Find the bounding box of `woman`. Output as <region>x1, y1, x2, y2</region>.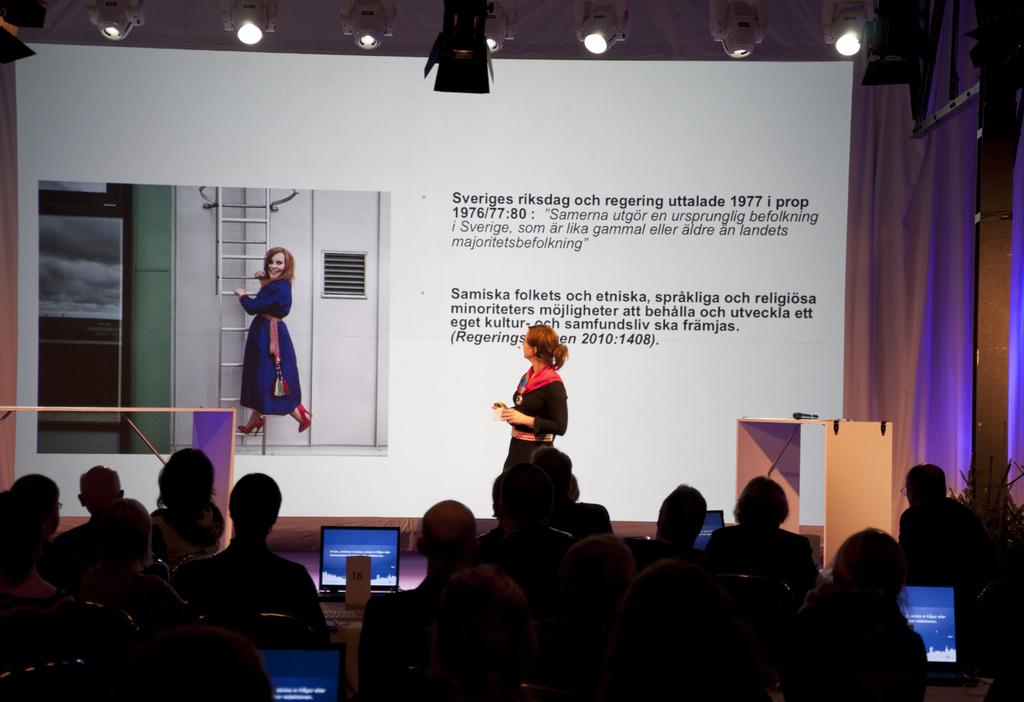
<region>493, 326, 568, 470</region>.
